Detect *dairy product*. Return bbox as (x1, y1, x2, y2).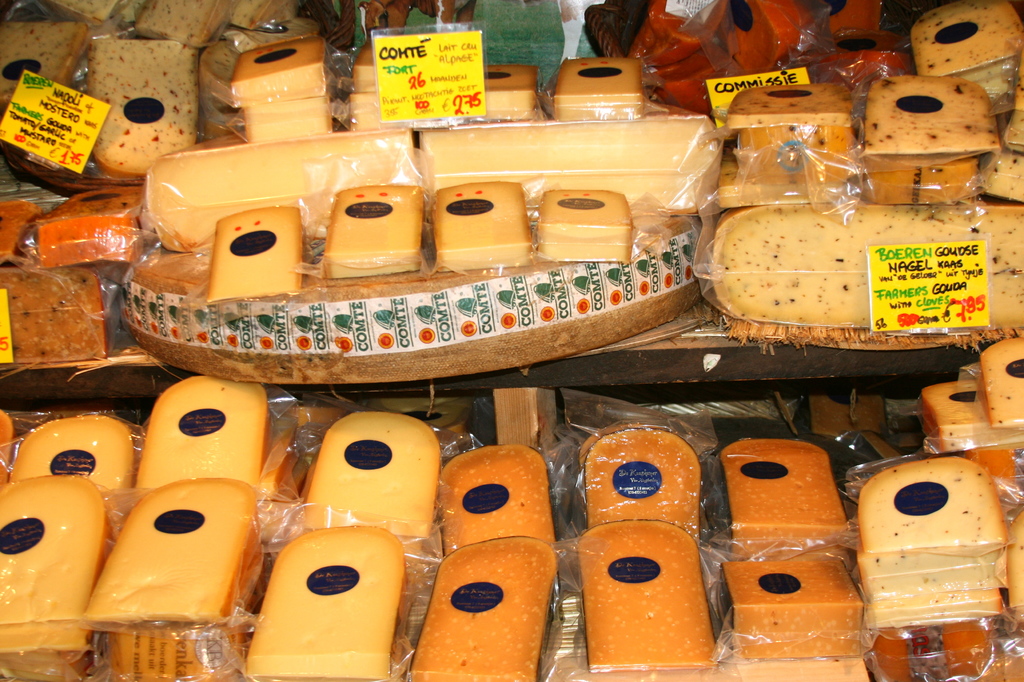
(871, 587, 1015, 633).
